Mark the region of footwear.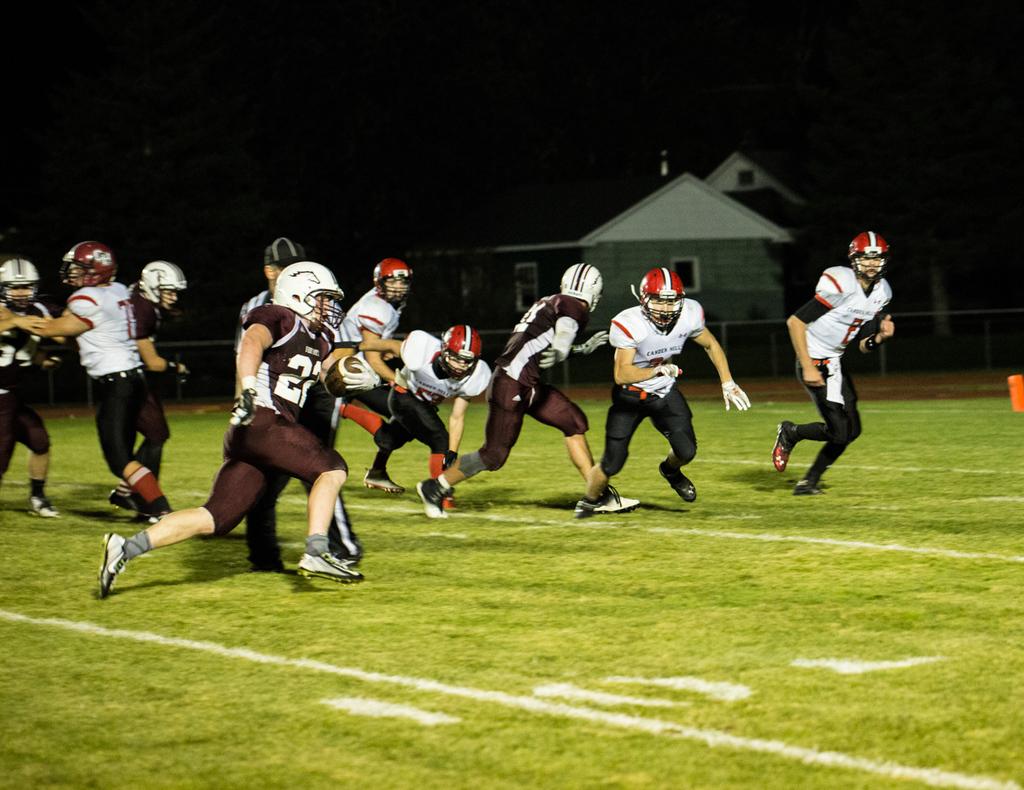
Region: detection(27, 495, 63, 521).
